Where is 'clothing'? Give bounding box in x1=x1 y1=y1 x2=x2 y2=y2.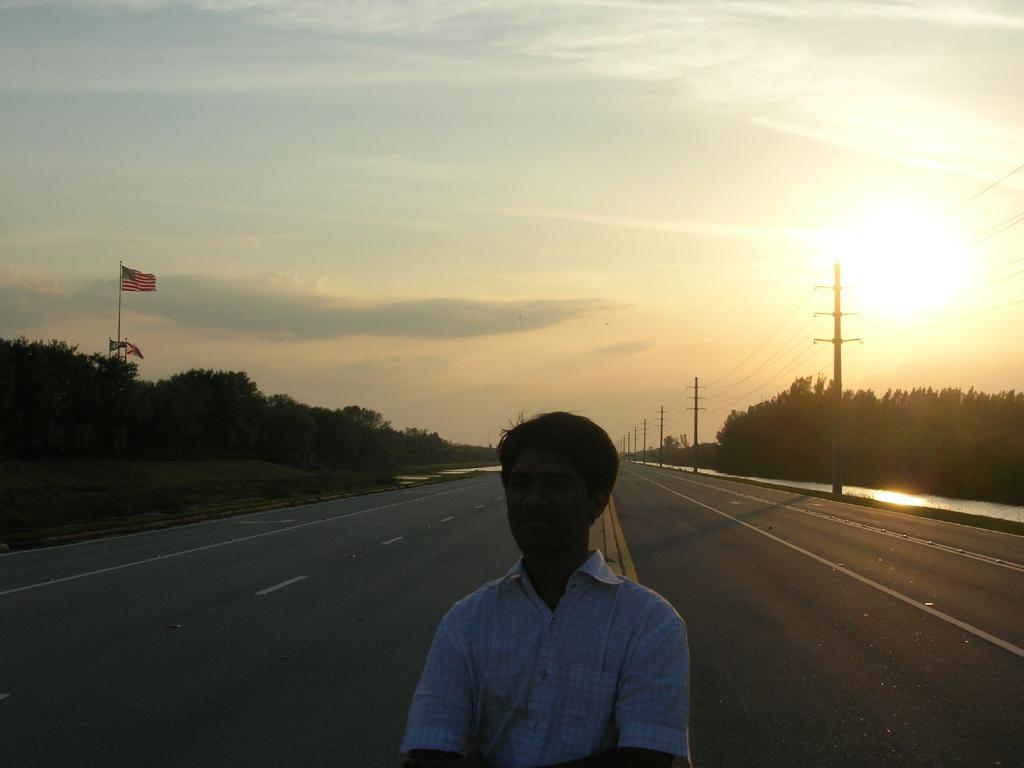
x1=406 y1=502 x2=701 y2=758.
